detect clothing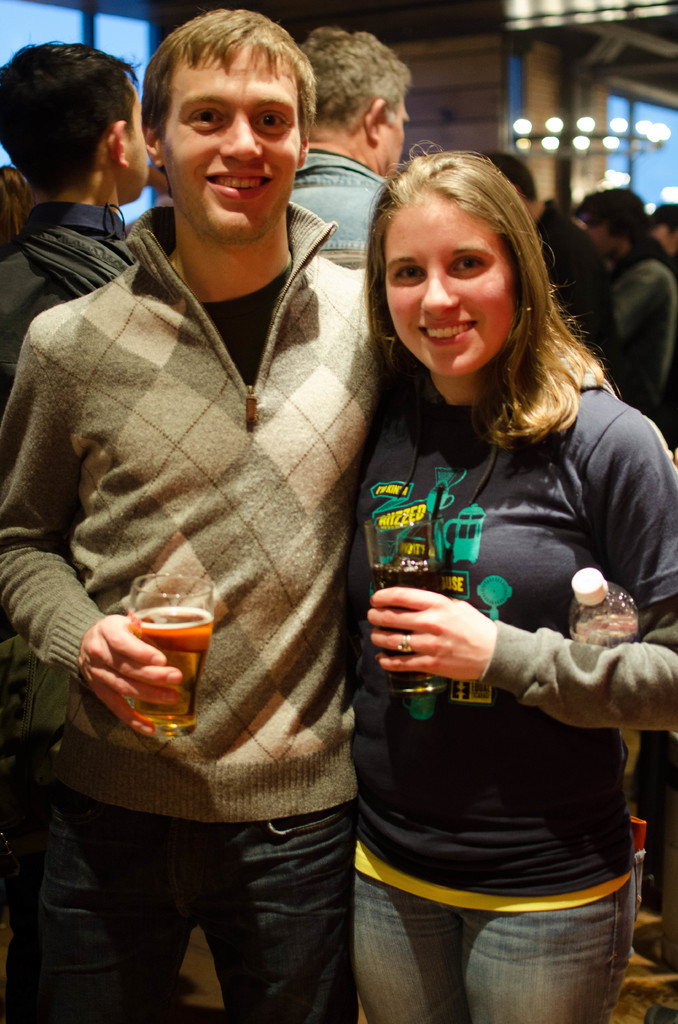
BBox(332, 297, 655, 966)
